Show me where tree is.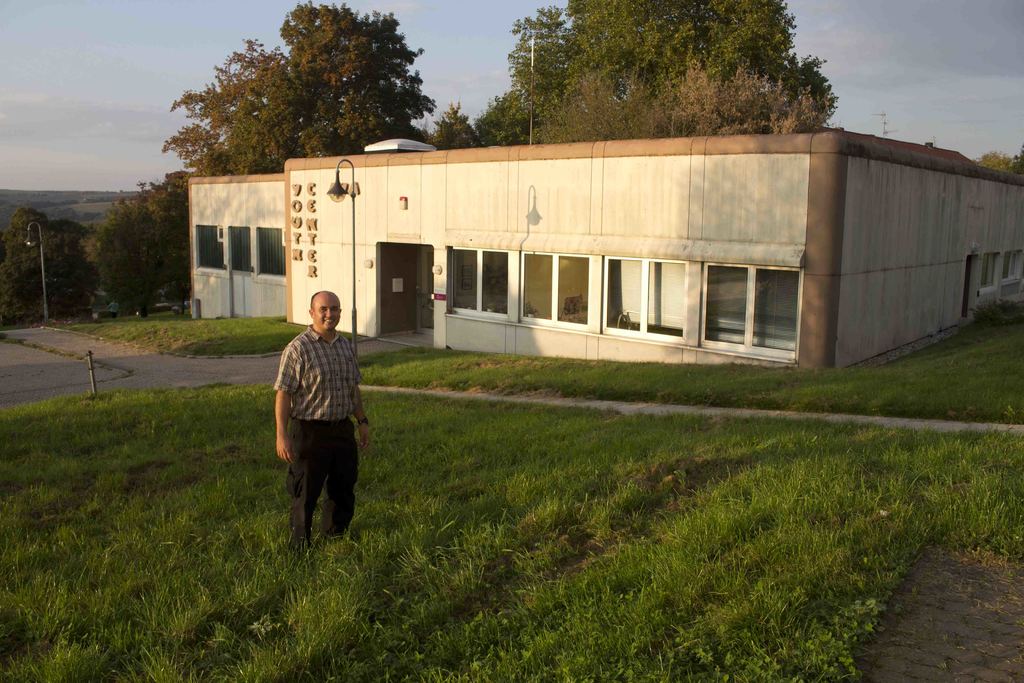
tree is at x1=0, y1=202, x2=65, y2=327.
